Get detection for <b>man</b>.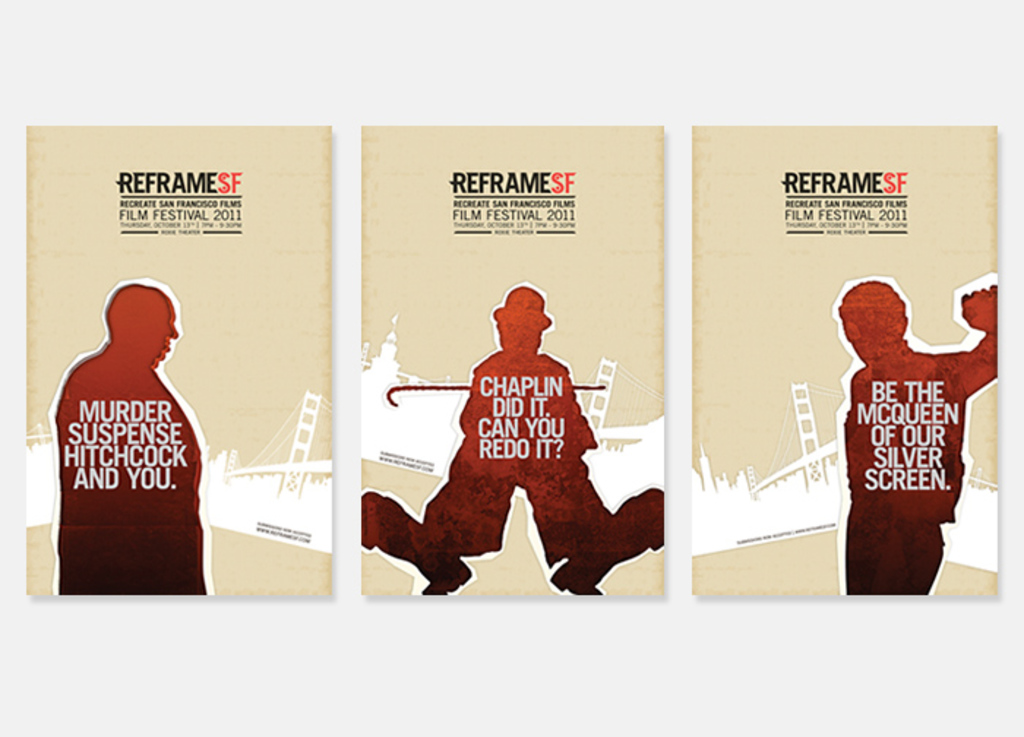
Detection: pyautogui.locateOnScreen(389, 275, 657, 594).
